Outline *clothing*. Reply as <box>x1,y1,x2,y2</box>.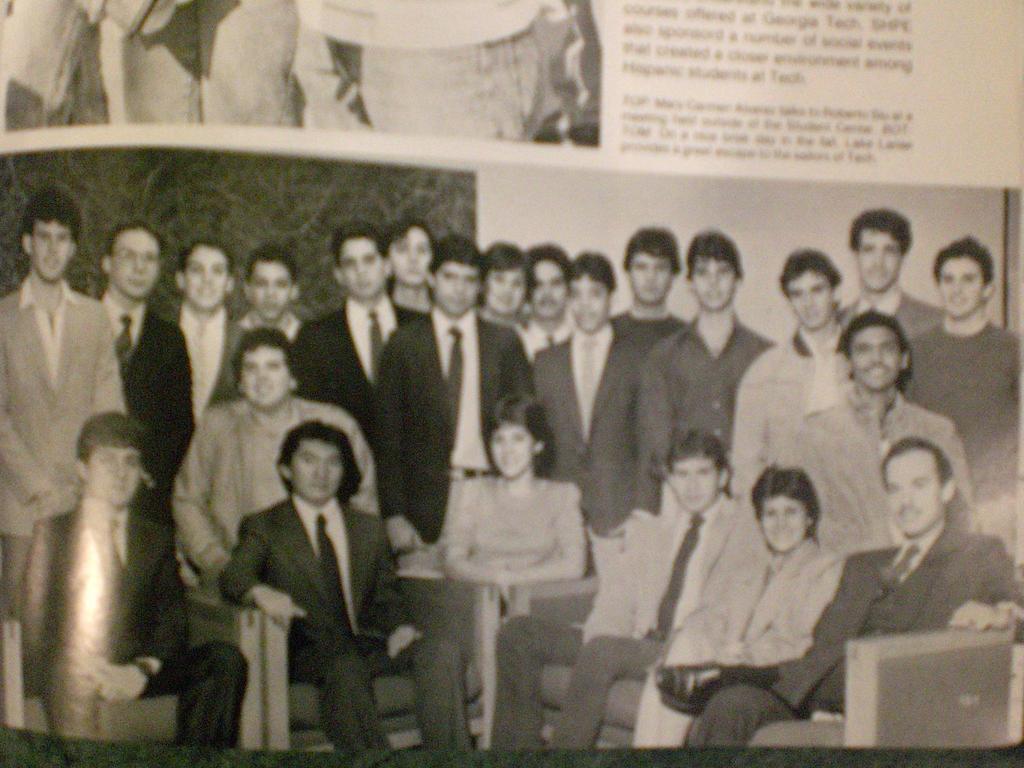
<box>531,316,659,577</box>.
